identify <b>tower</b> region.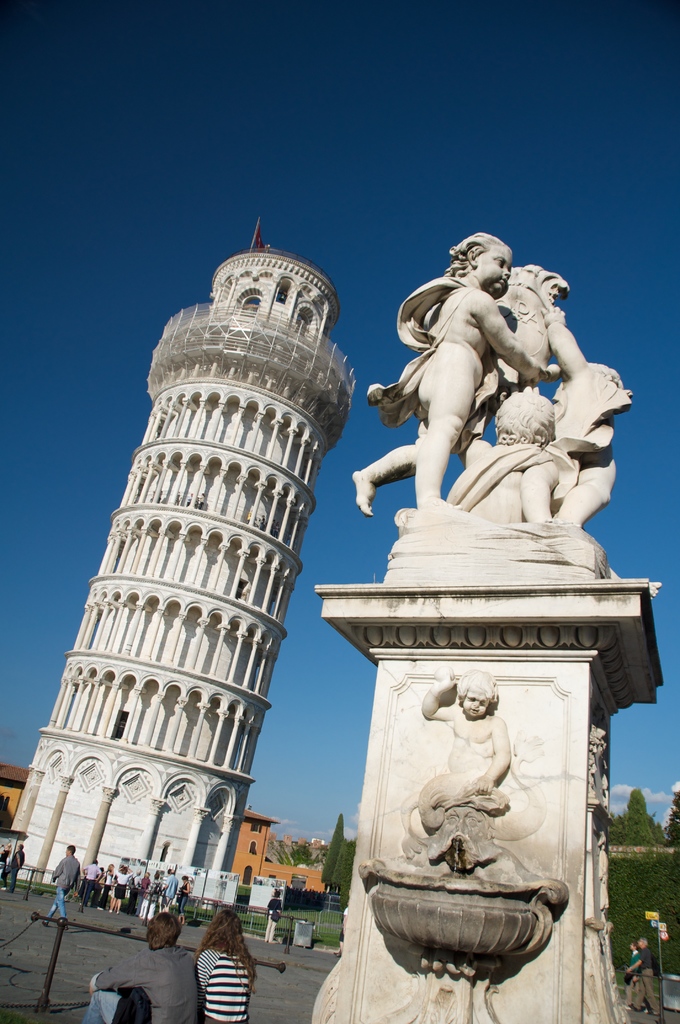
Region: locate(304, 216, 677, 1012).
